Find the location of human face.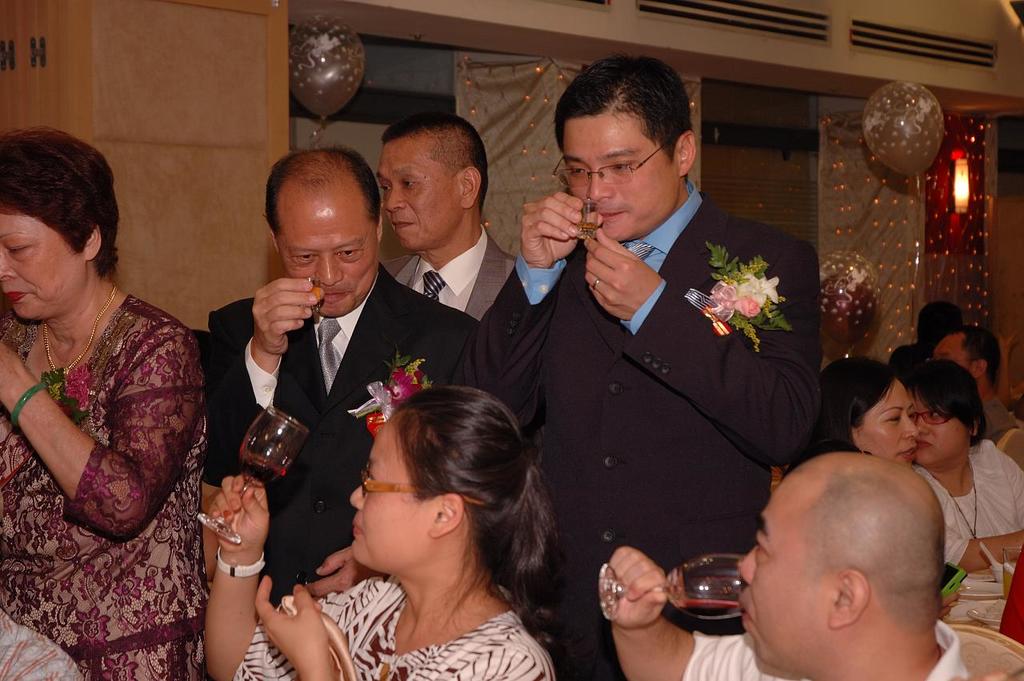
Location: (562,110,680,242).
